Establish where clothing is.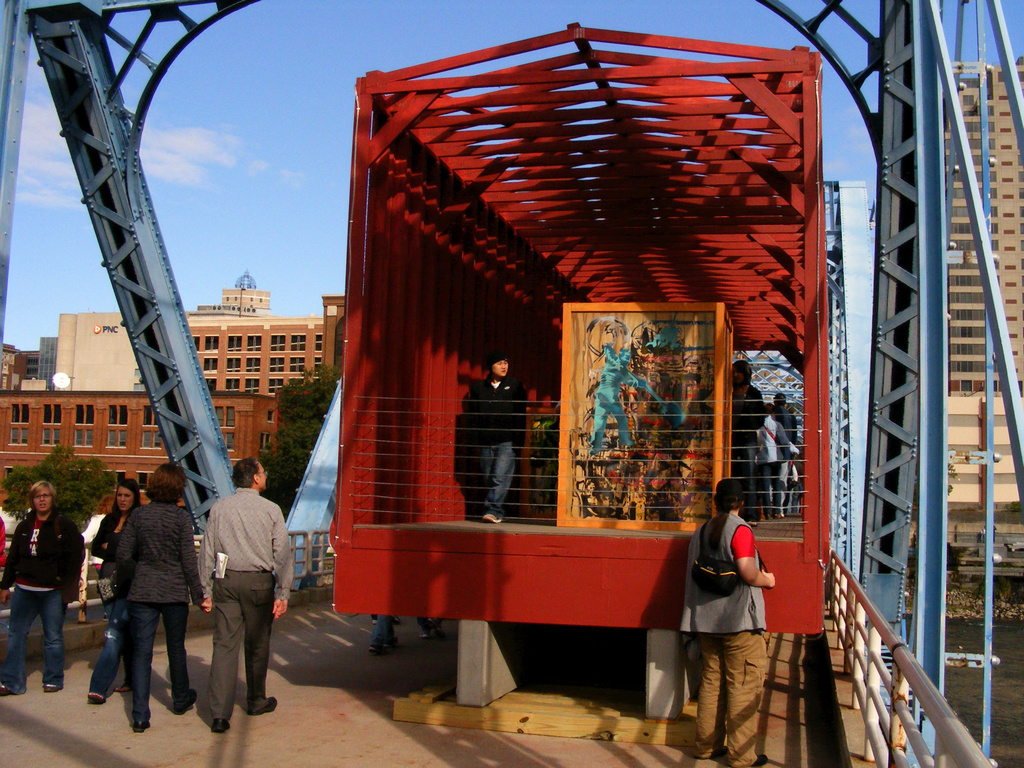
Established at (left=676, top=500, right=778, bottom=762).
